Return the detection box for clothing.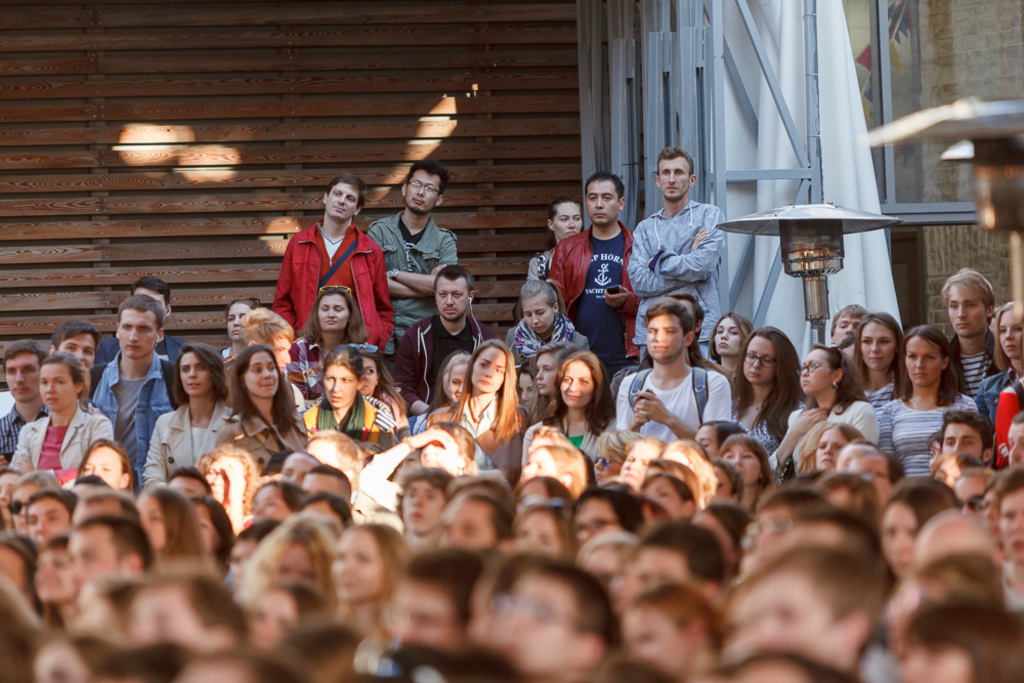
left=504, top=312, right=599, bottom=375.
